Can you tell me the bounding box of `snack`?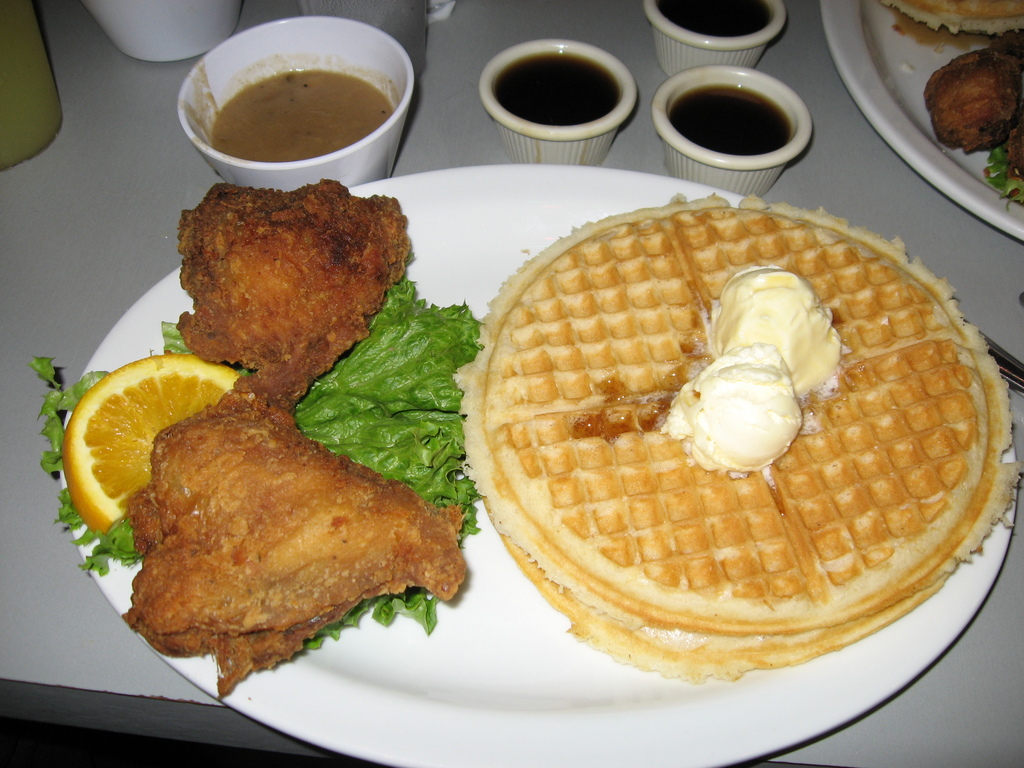
select_region(28, 177, 485, 697).
